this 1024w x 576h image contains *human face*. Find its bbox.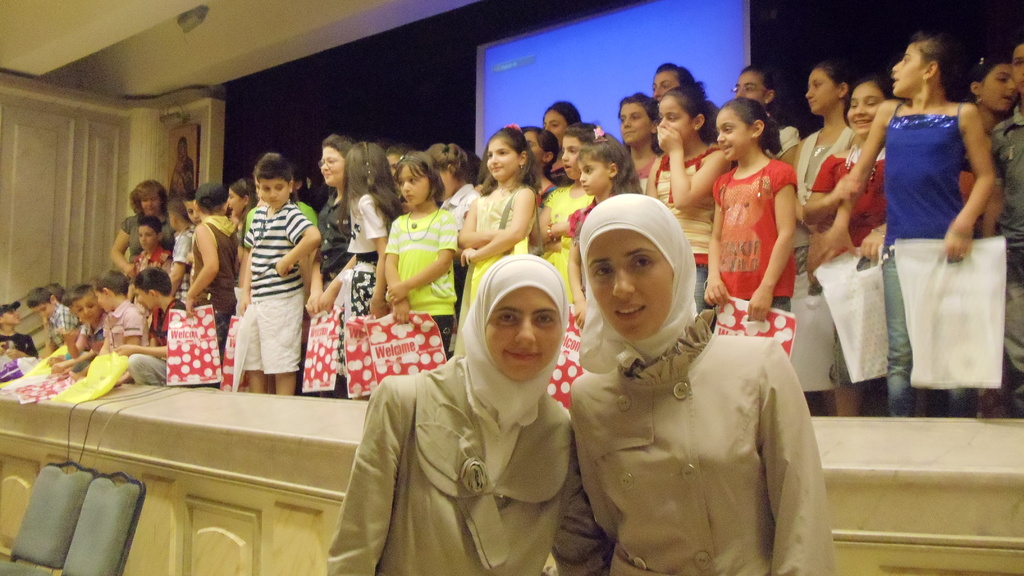
locate(397, 168, 428, 203).
